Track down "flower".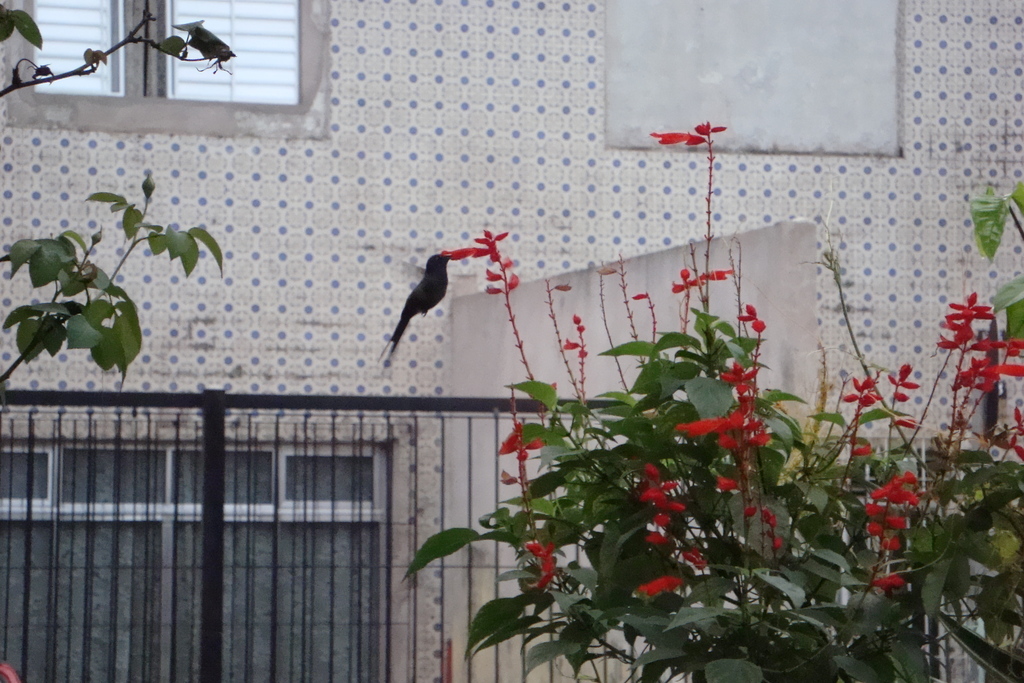
Tracked to (441, 227, 510, 263).
